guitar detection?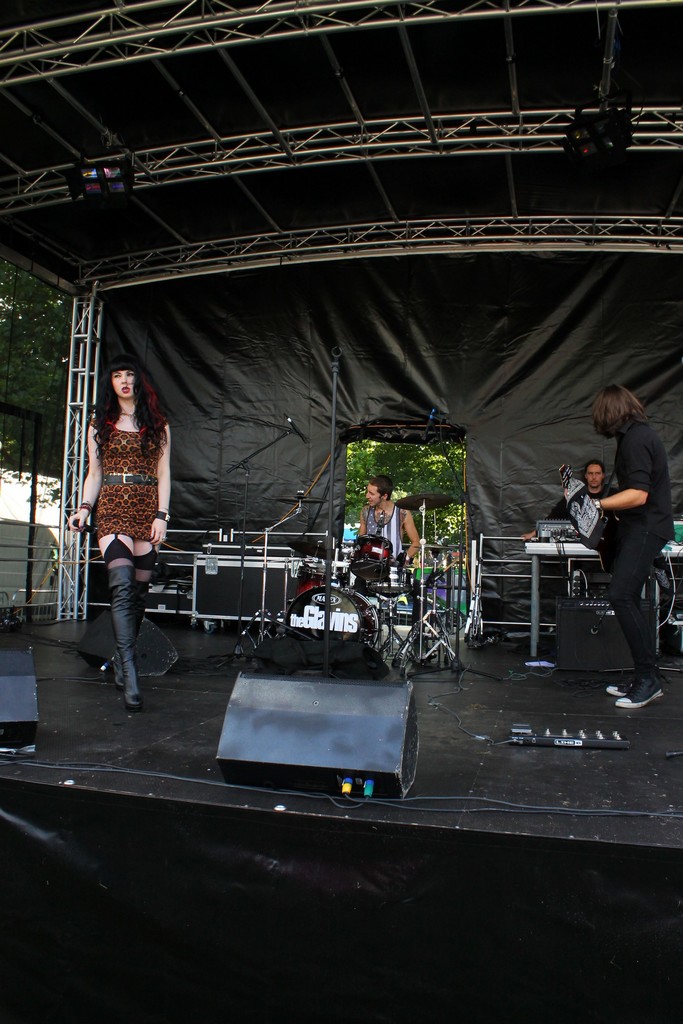
select_region(347, 512, 400, 570)
